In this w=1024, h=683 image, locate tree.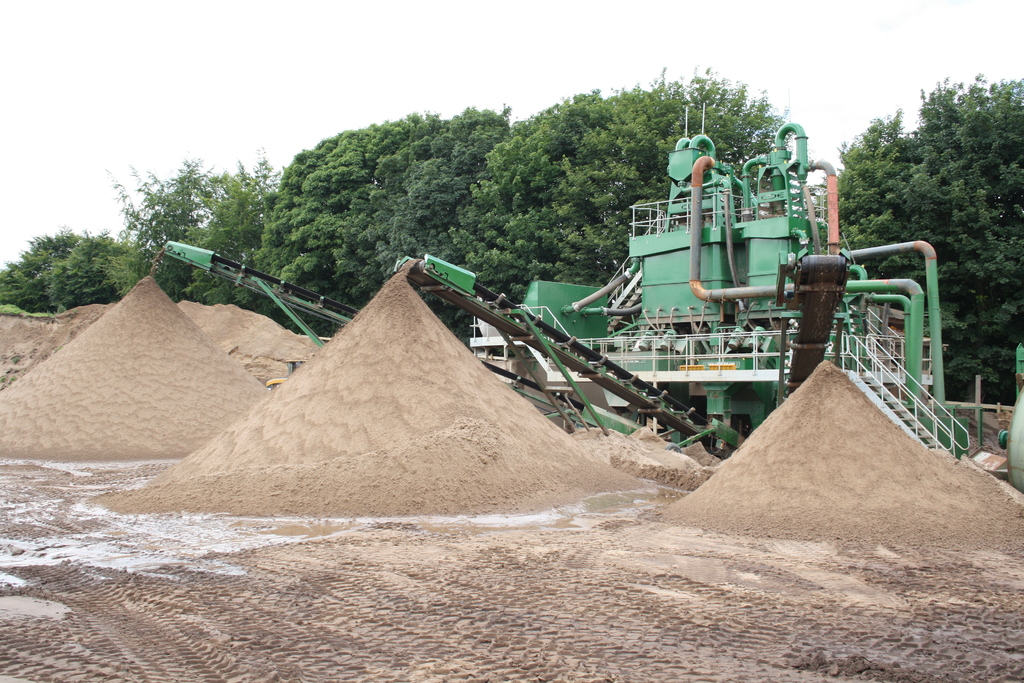
Bounding box: Rect(337, 106, 479, 290).
